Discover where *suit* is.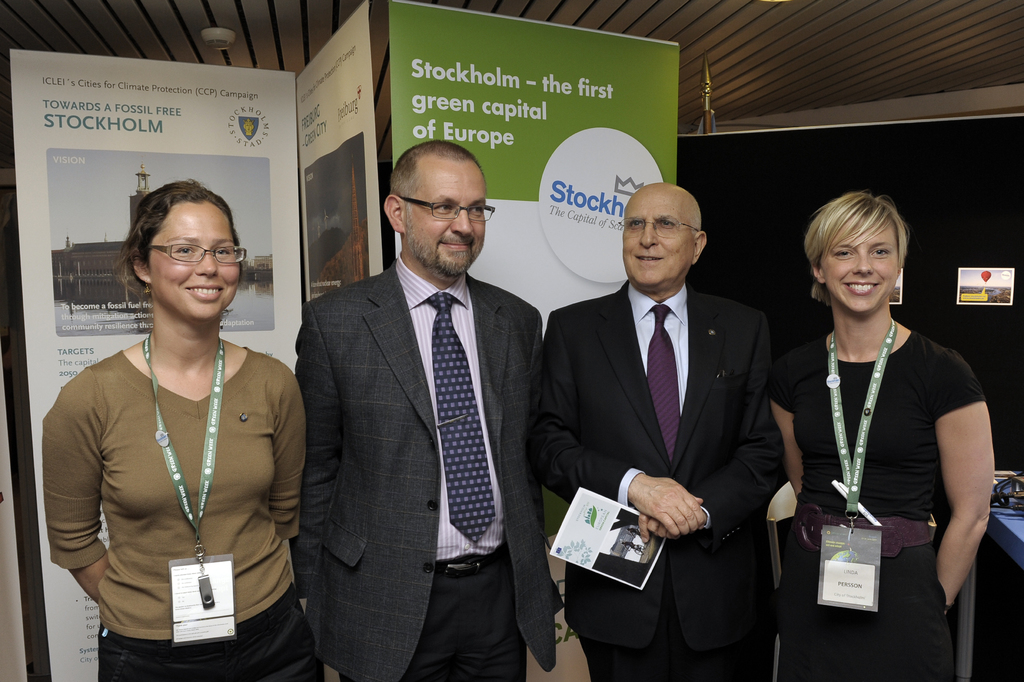
Discovered at rect(545, 179, 793, 669).
